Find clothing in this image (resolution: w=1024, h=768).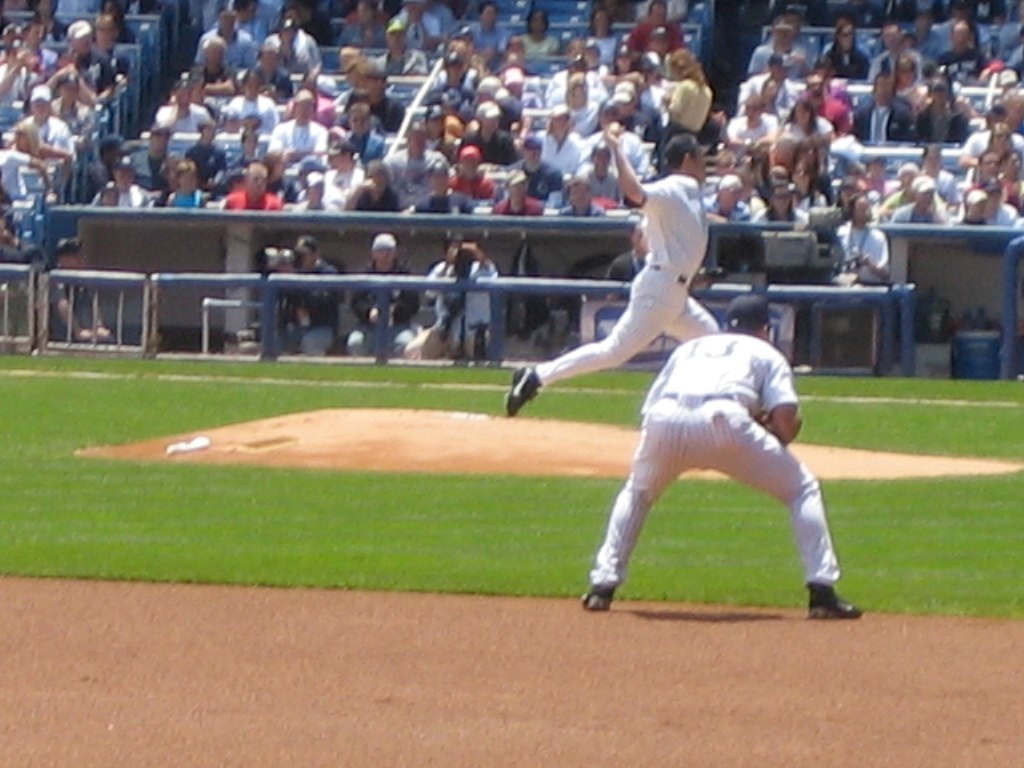
<bbox>339, 94, 402, 131</bbox>.
